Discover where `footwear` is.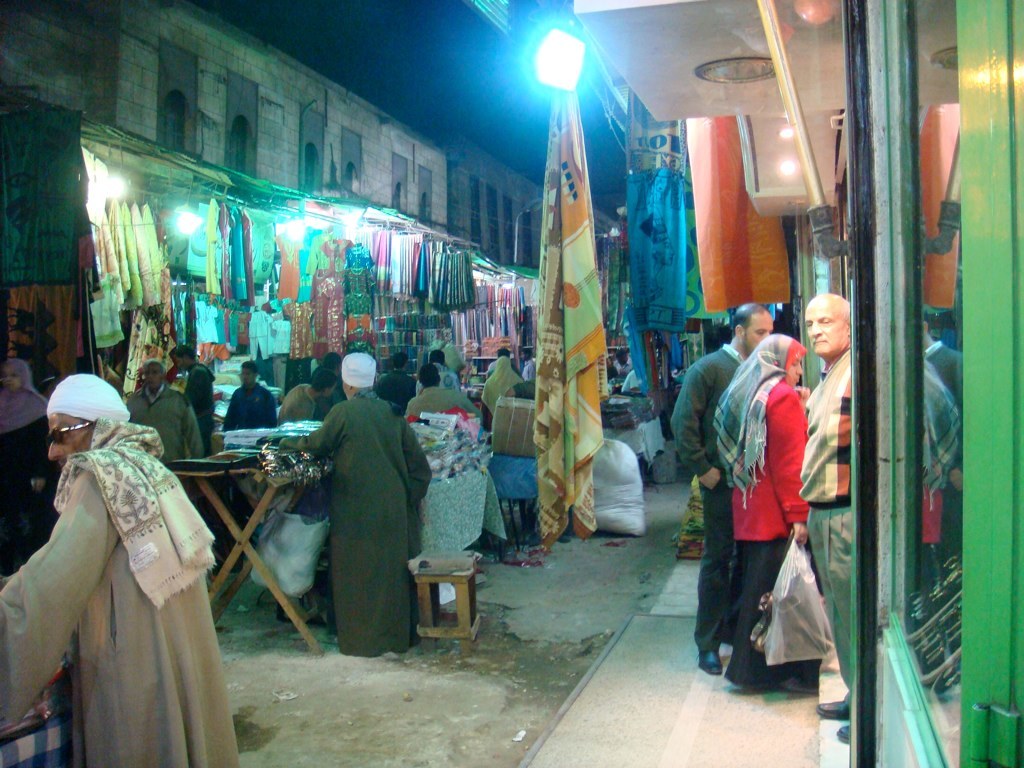
Discovered at 832 726 851 745.
